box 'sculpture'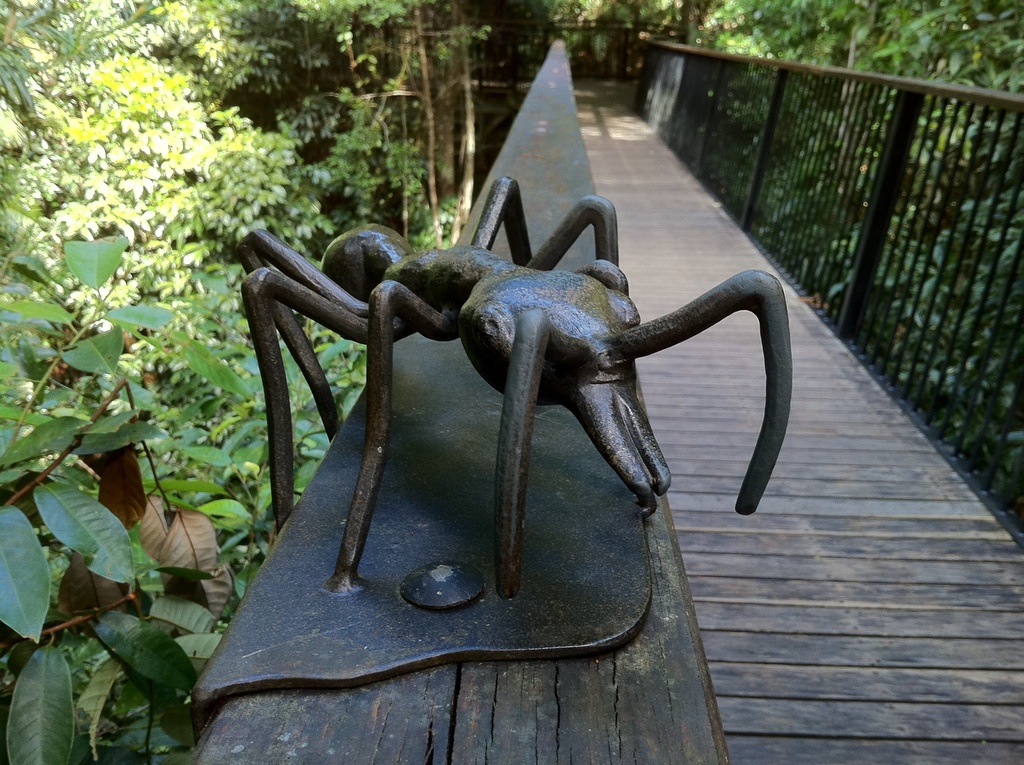
{"x1": 229, "y1": 156, "x2": 803, "y2": 632}
